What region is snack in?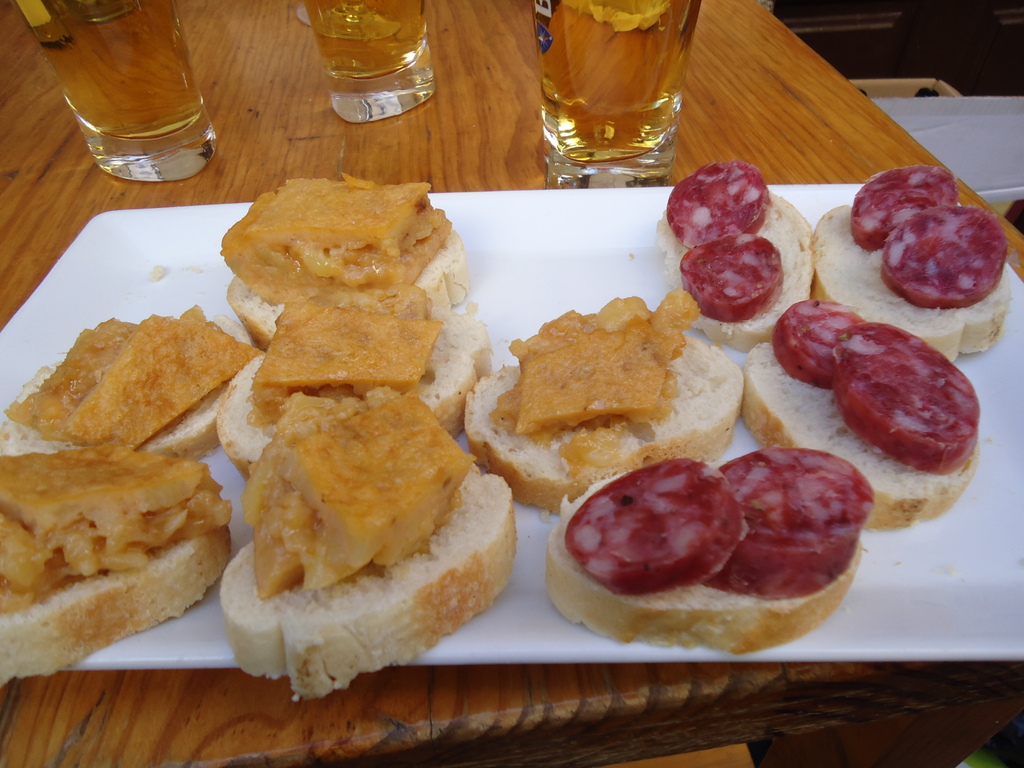
[218, 389, 531, 700].
